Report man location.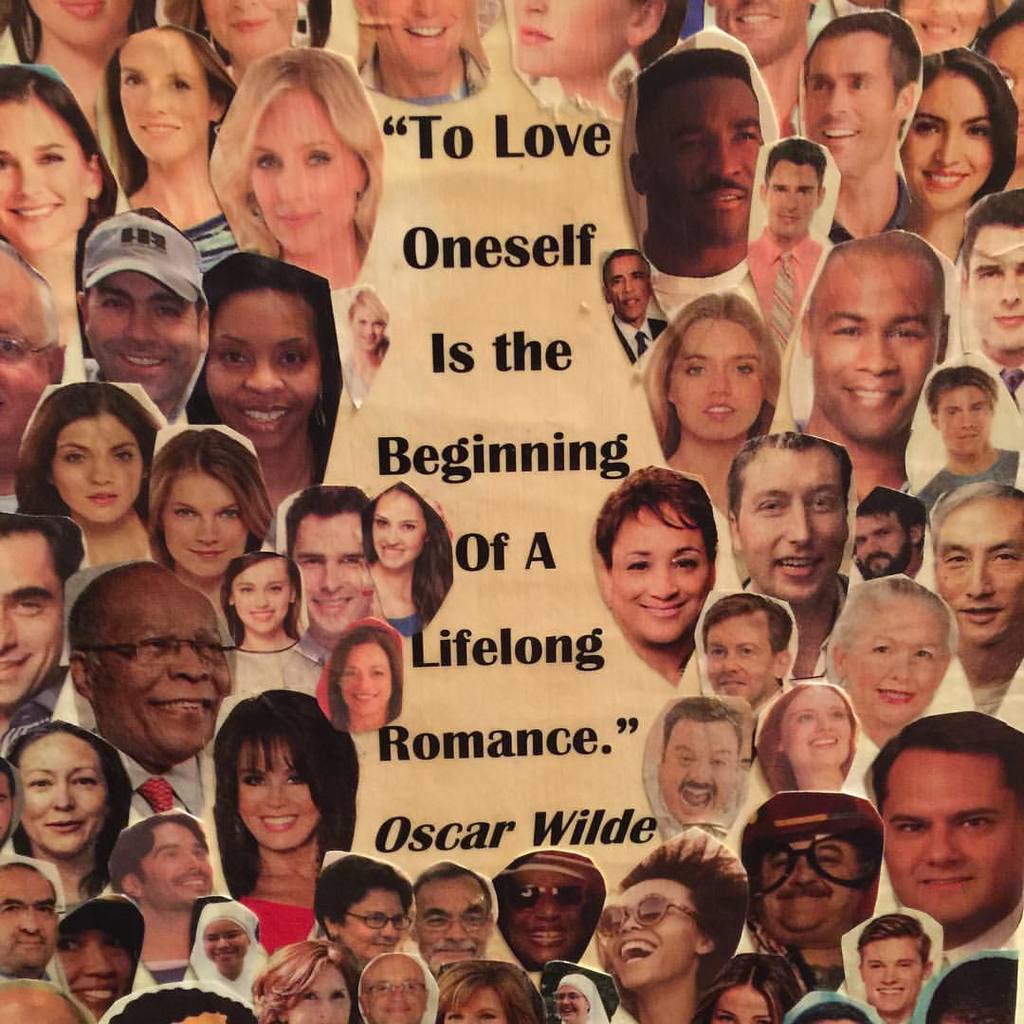
Report: <box>418,866,498,976</box>.
